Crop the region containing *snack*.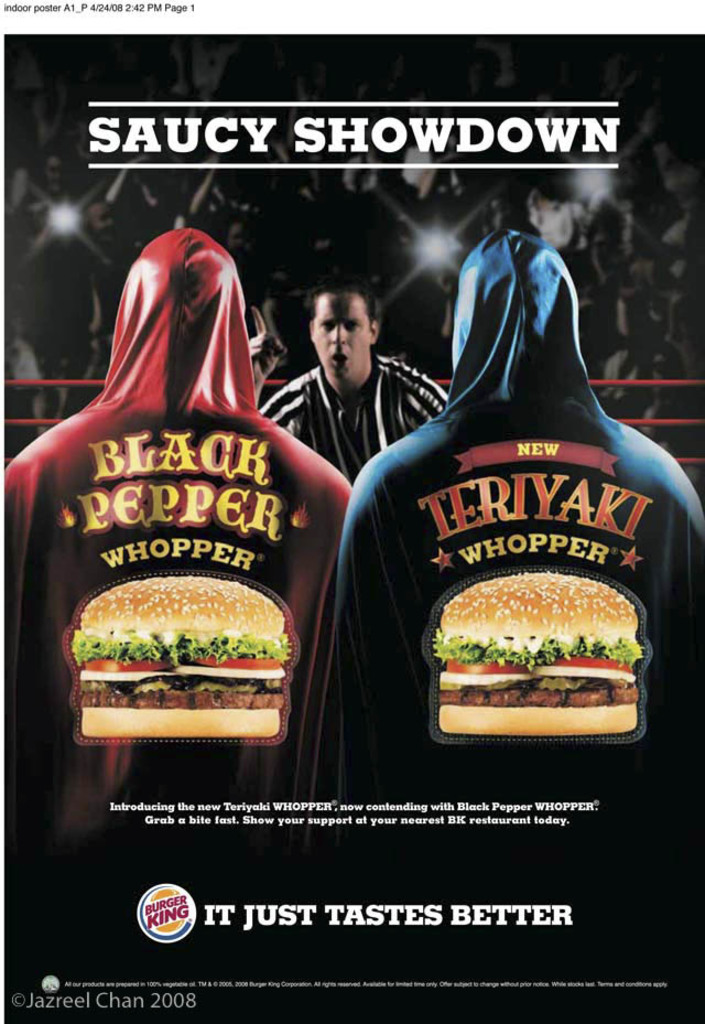
Crop region: crop(54, 557, 321, 747).
